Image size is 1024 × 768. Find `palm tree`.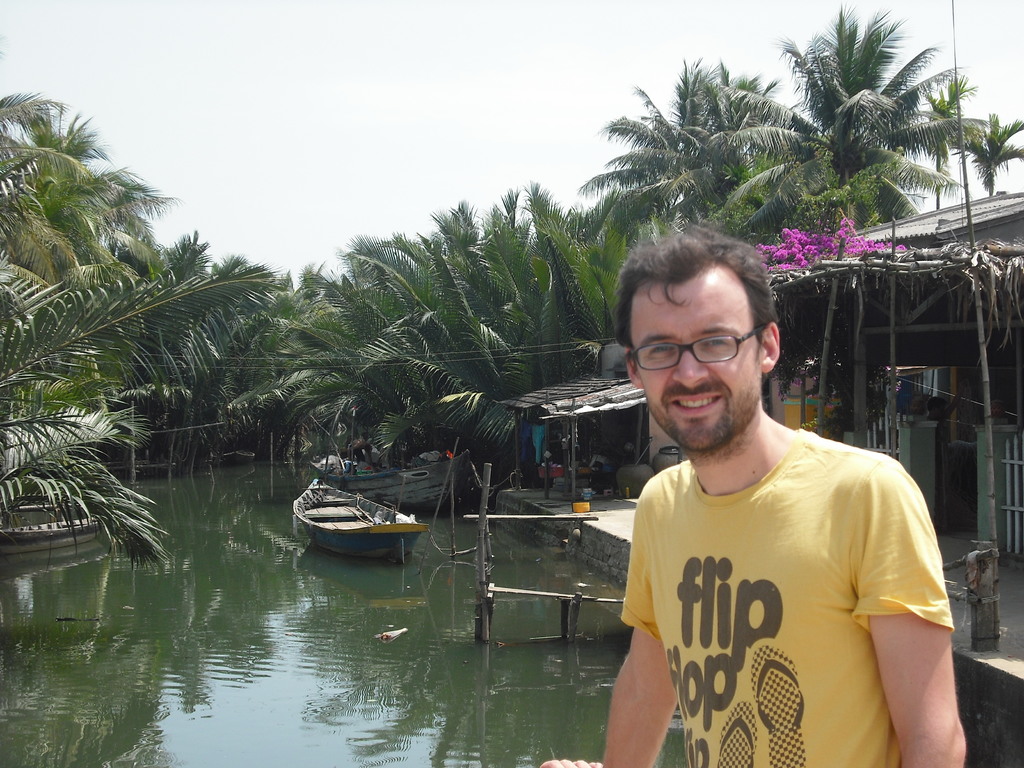
pyautogui.locateOnScreen(707, 32, 981, 271).
